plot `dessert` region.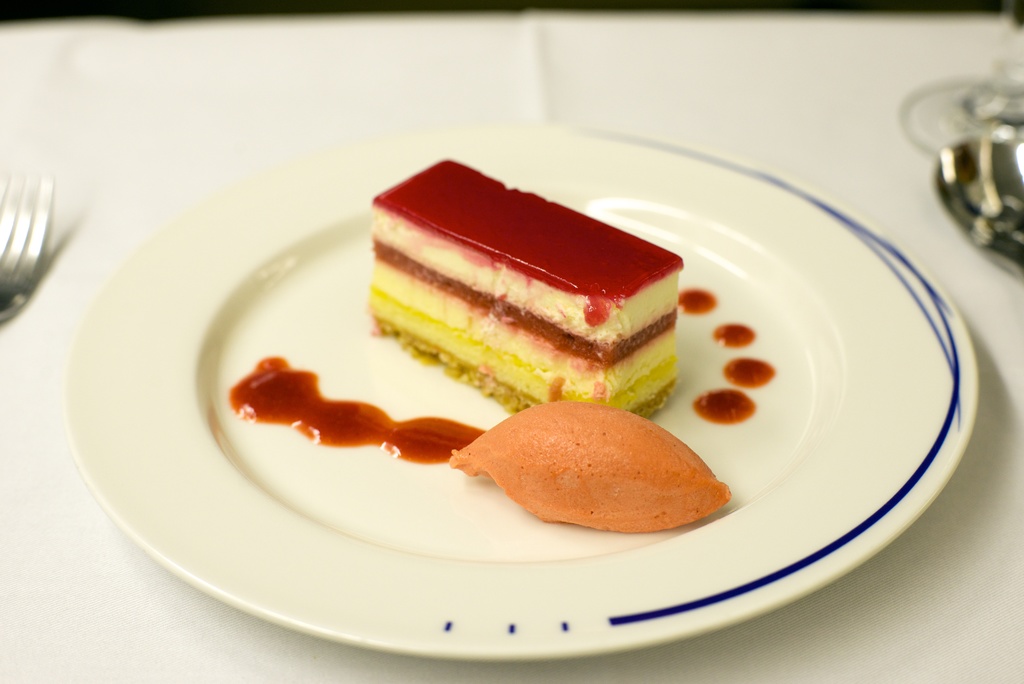
Plotted at (x1=335, y1=152, x2=723, y2=437).
